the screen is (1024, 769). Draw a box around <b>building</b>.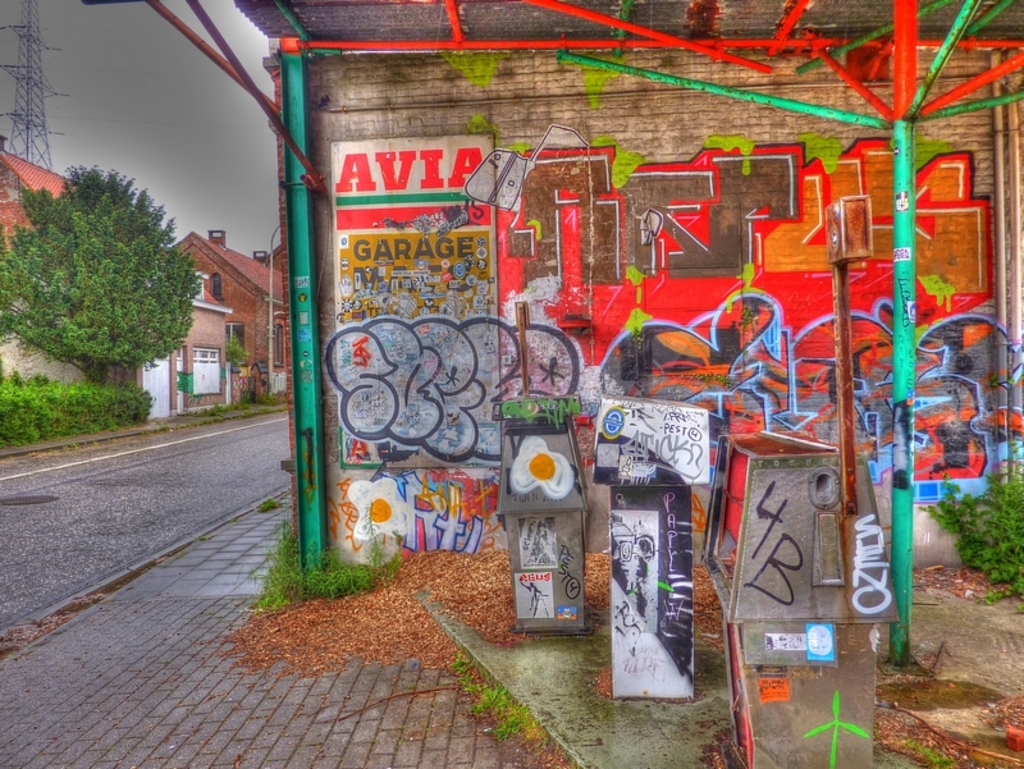
<region>175, 235, 287, 417</region>.
